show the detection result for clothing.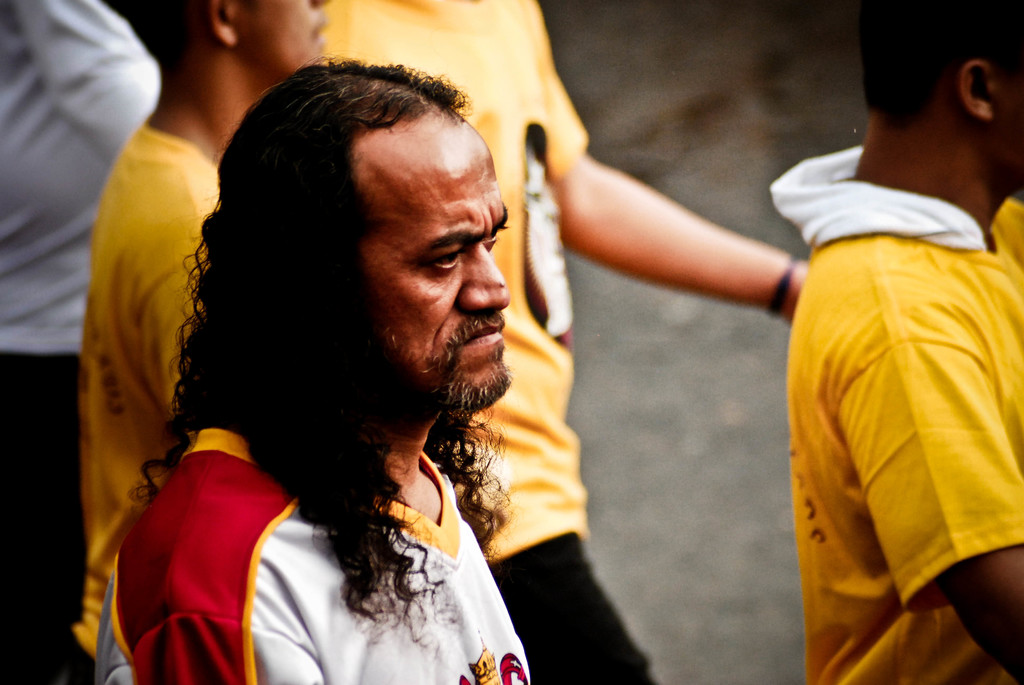
box(0, 0, 163, 684).
